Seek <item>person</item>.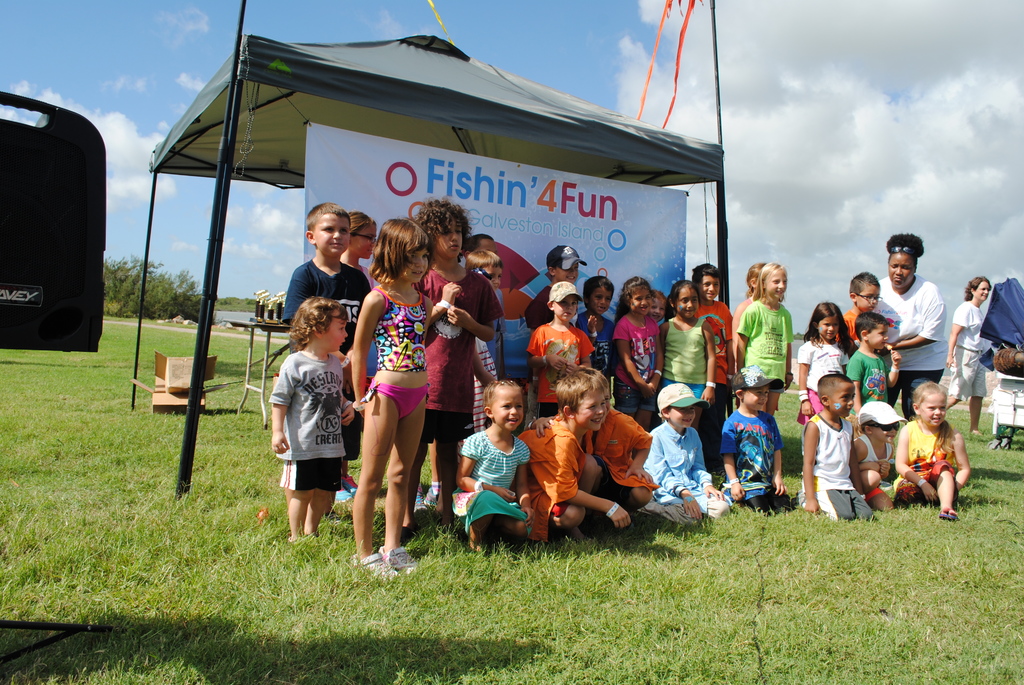
detection(520, 239, 591, 330).
